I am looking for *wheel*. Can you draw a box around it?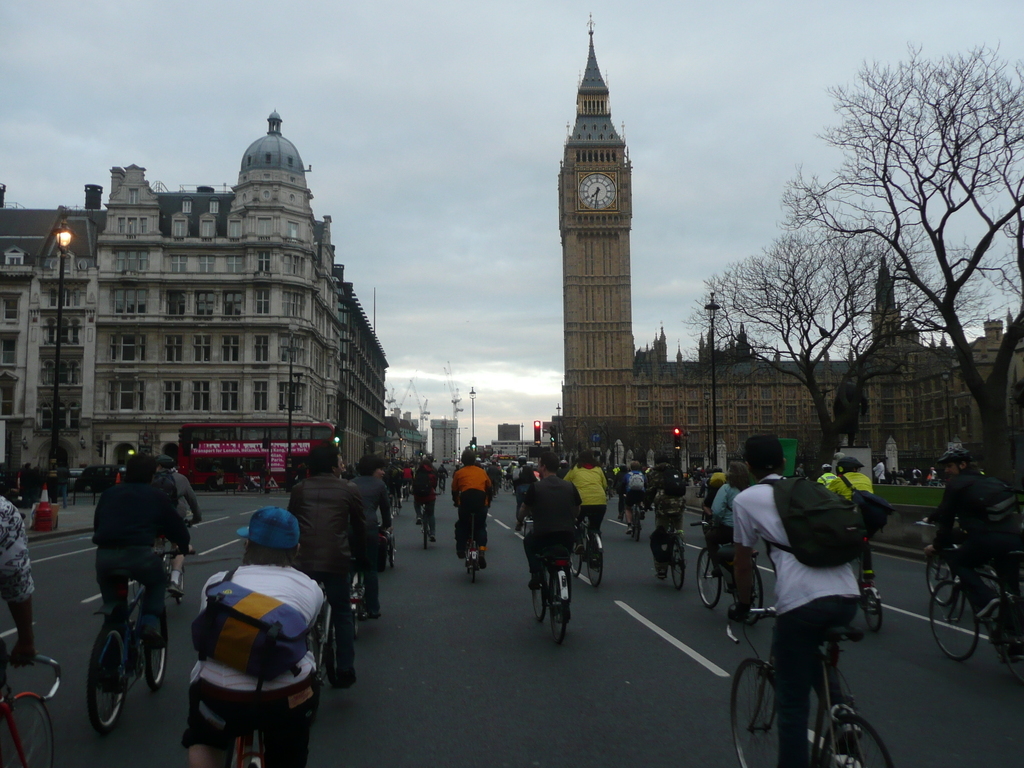
Sure, the bounding box is [351, 609, 362, 639].
